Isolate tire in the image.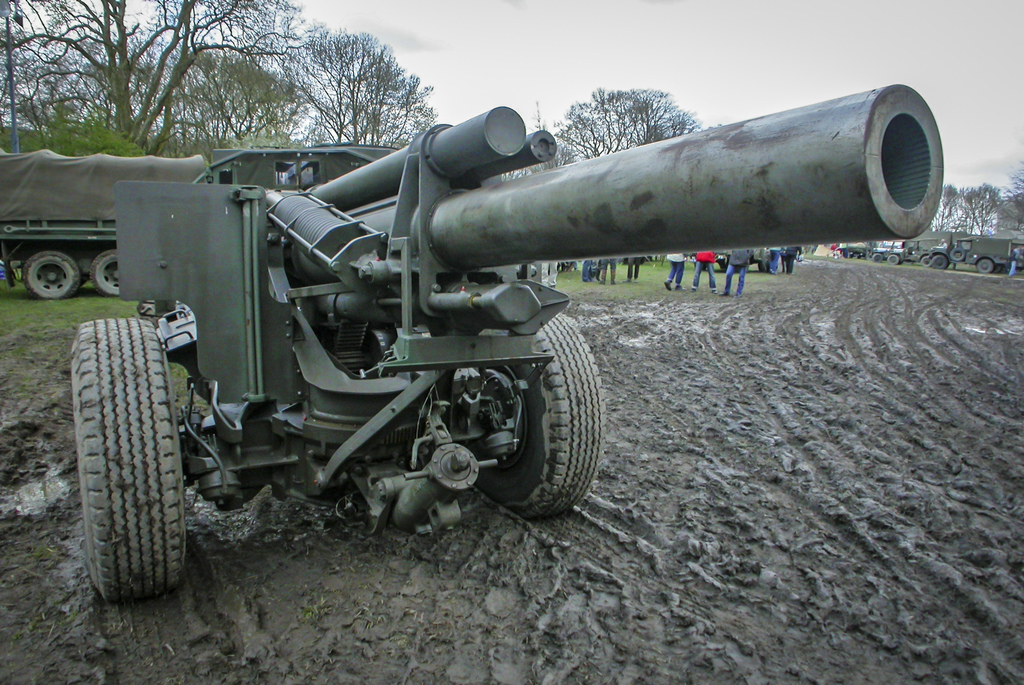
Isolated region: box=[720, 259, 729, 270].
